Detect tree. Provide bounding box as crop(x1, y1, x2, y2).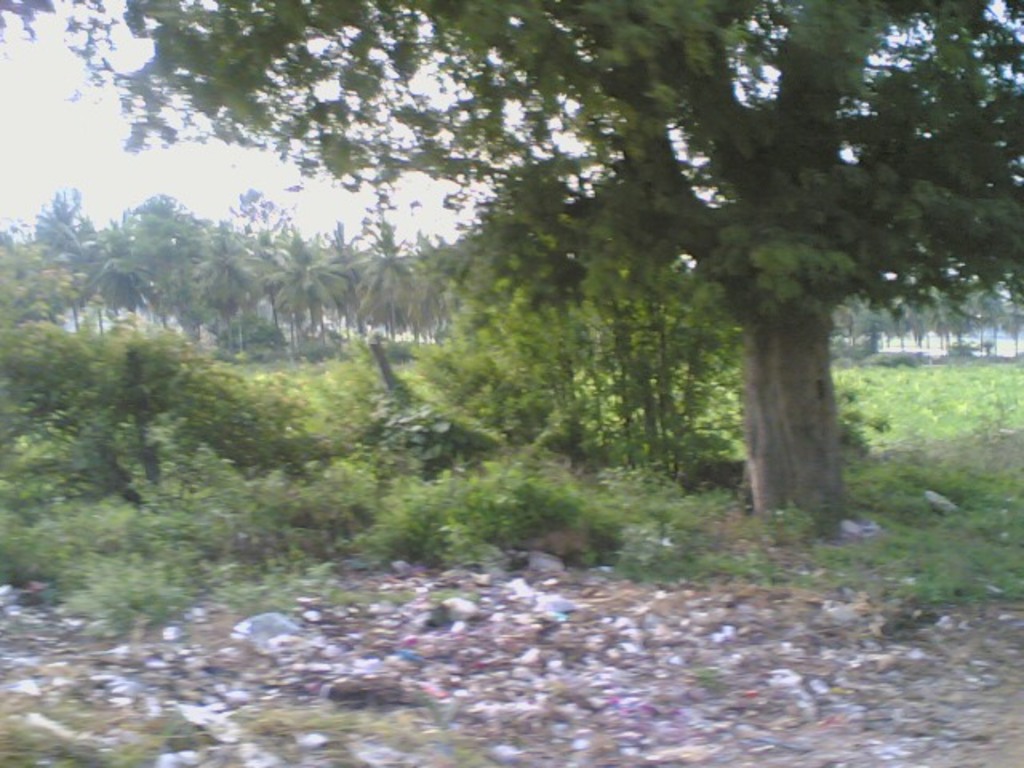
crop(958, 283, 1008, 350).
